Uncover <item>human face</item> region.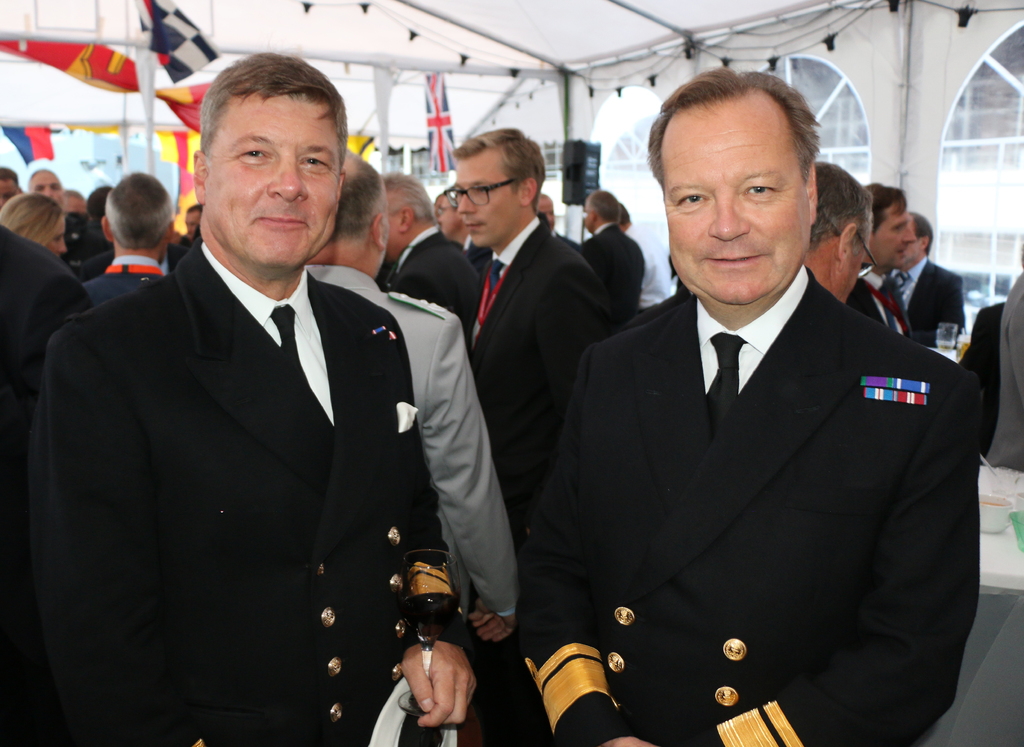
Uncovered: [x1=47, y1=219, x2=67, y2=256].
